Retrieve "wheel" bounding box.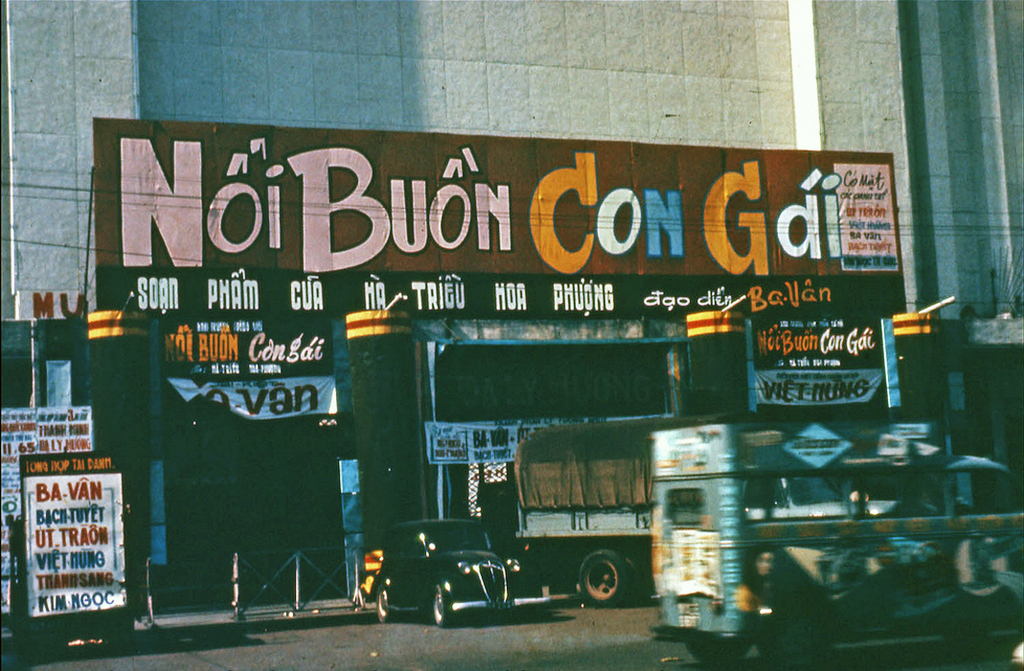
Bounding box: detection(373, 585, 393, 627).
